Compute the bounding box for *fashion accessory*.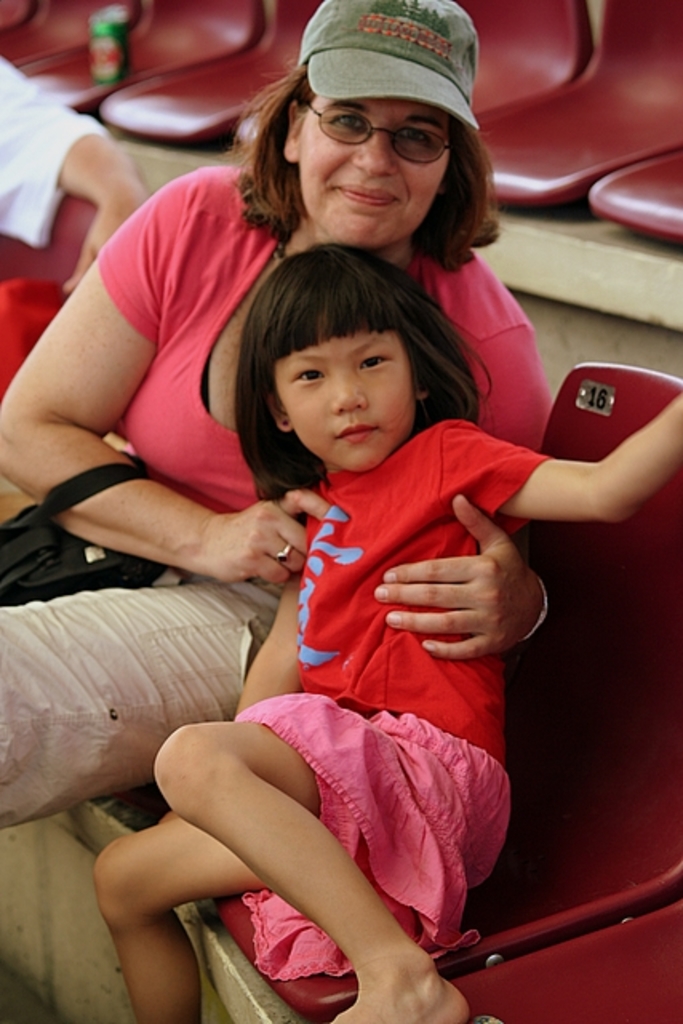
[520,576,550,650].
